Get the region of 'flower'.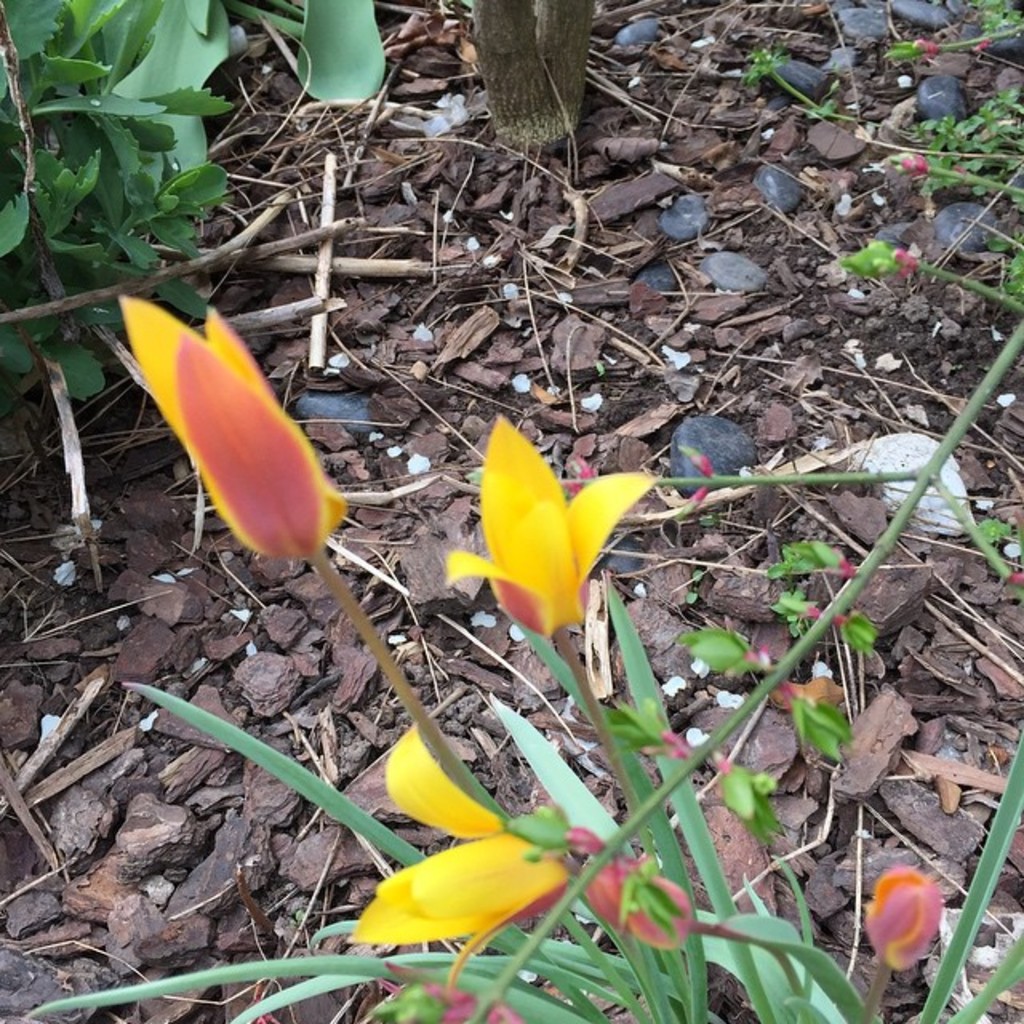
[left=440, top=403, right=666, bottom=624].
